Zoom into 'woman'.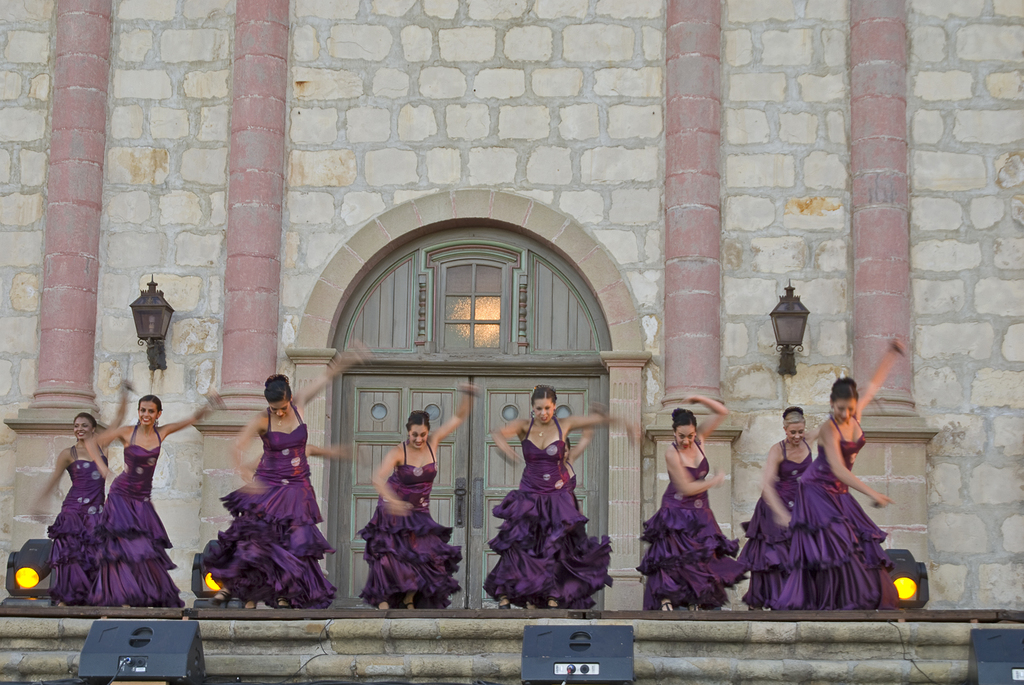
Zoom target: 565 406 598 511.
